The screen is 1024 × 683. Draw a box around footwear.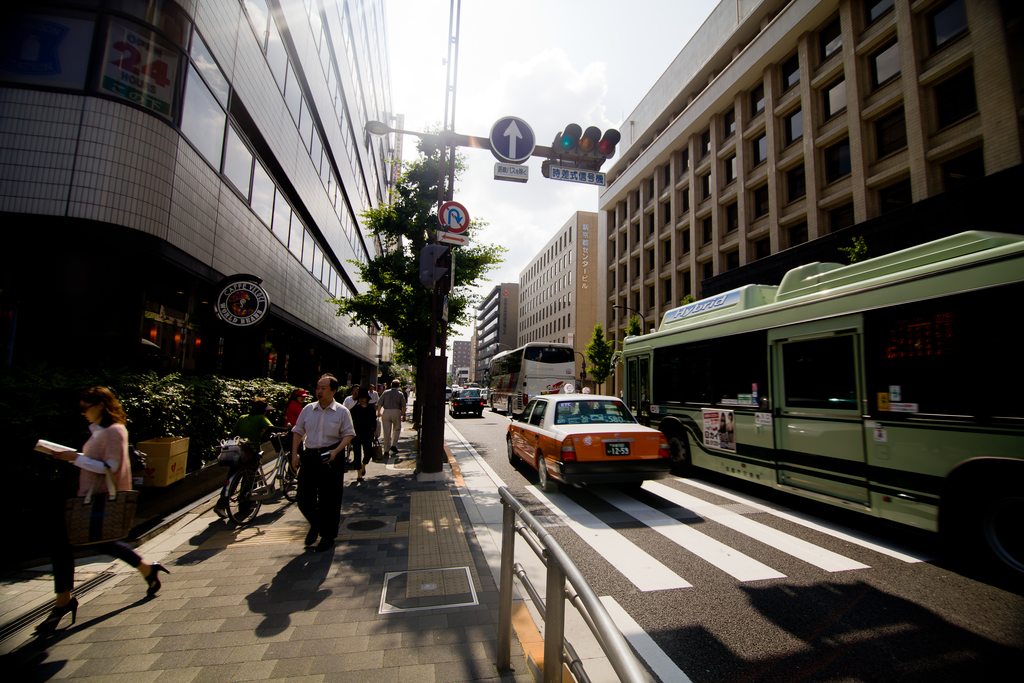
detection(147, 567, 163, 595).
